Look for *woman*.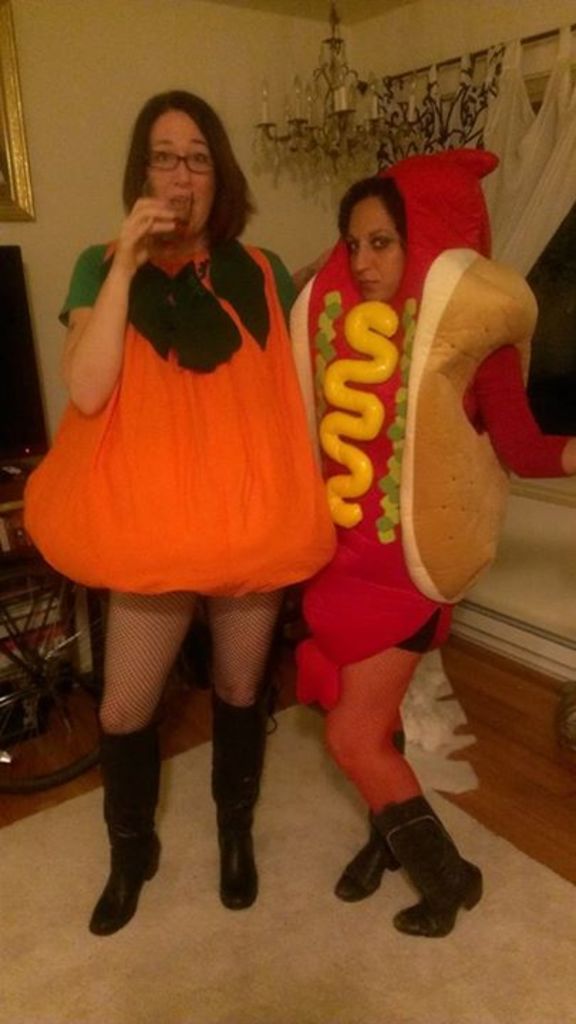
Found: select_region(276, 158, 499, 902).
